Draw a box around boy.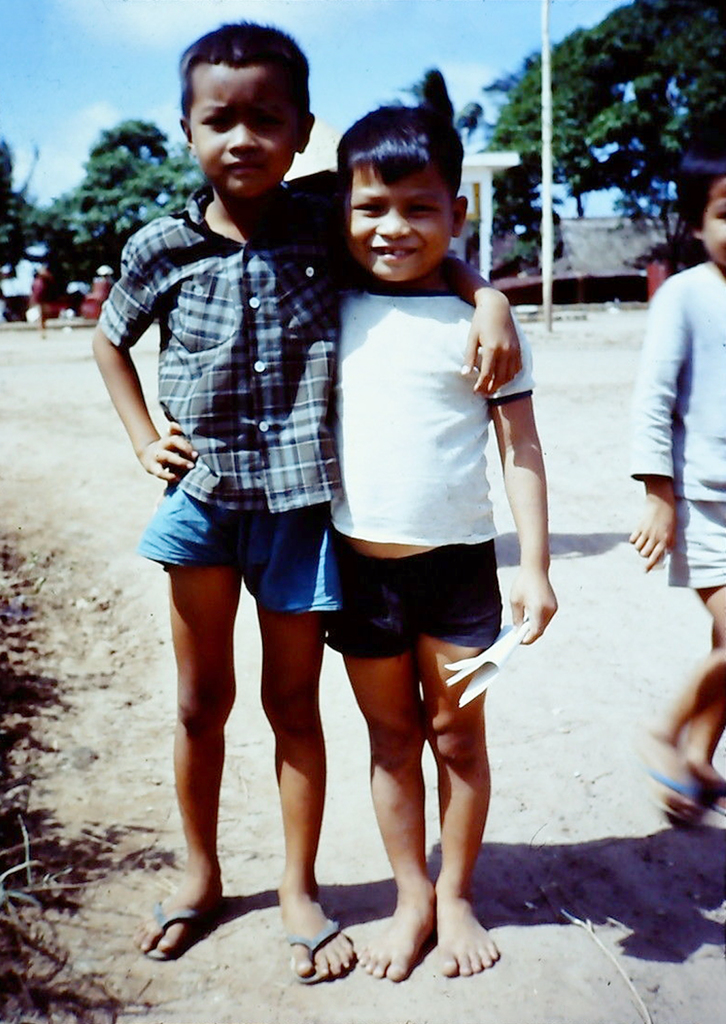
90 20 520 986.
